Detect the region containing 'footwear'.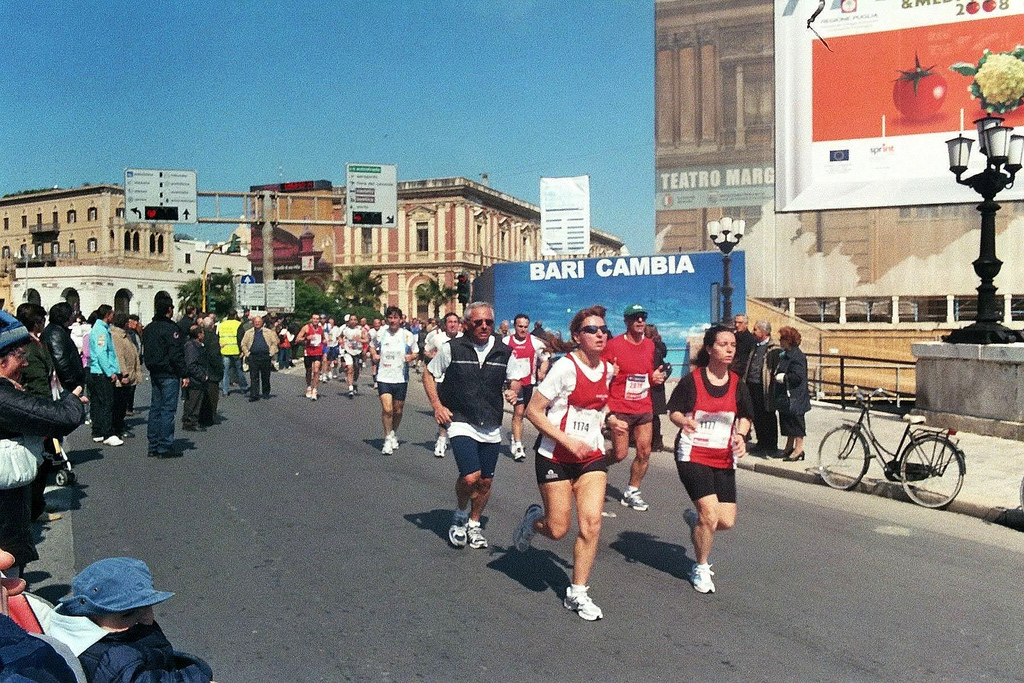
bbox=(147, 448, 185, 461).
